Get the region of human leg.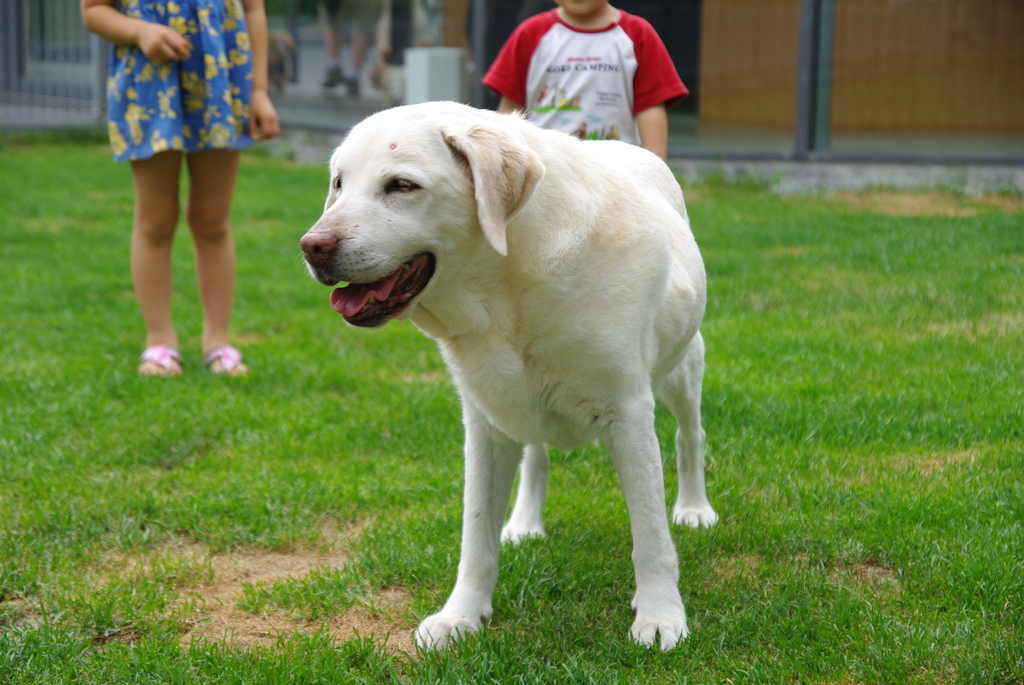
x1=134, y1=151, x2=185, y2=379.
